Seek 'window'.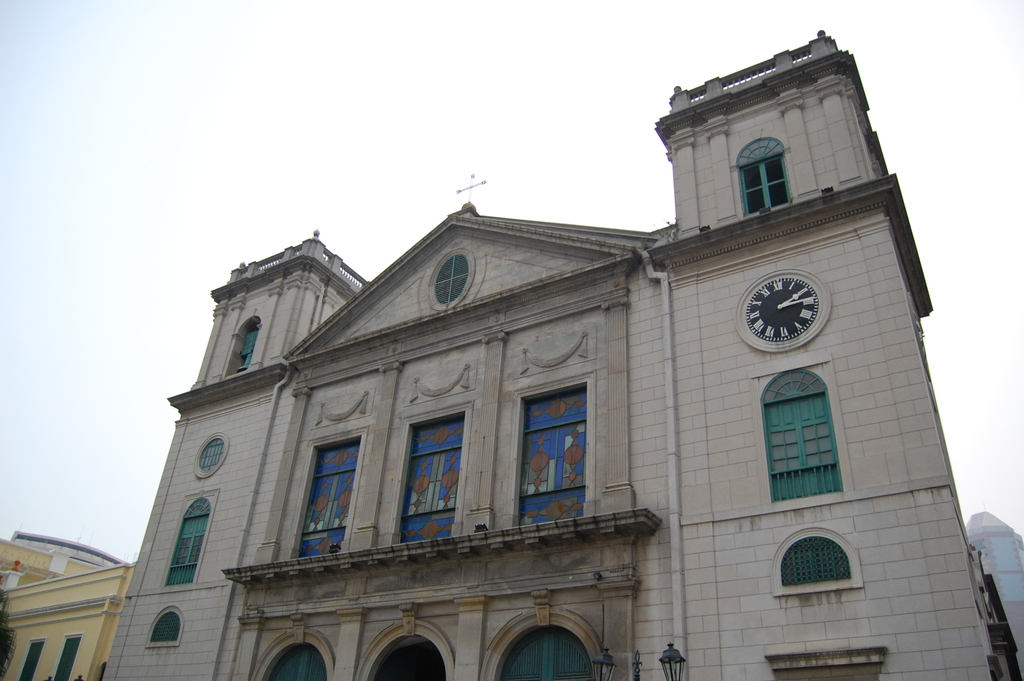
bbox=(168, 498, 206, 583).
